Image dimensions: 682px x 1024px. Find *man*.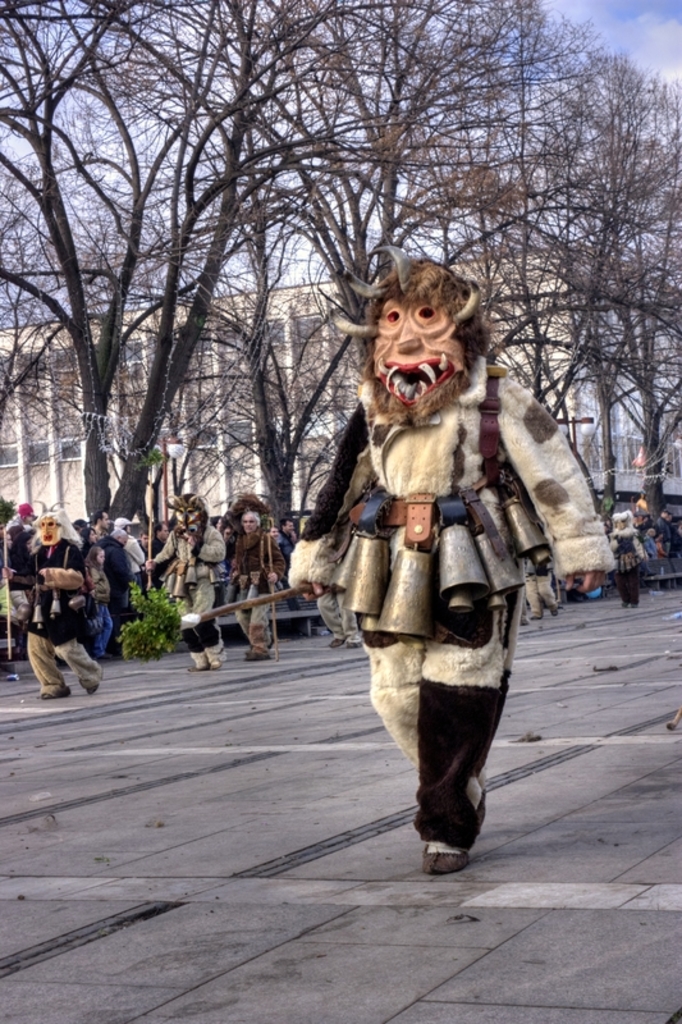
crop(0, 511, 106, 698).
